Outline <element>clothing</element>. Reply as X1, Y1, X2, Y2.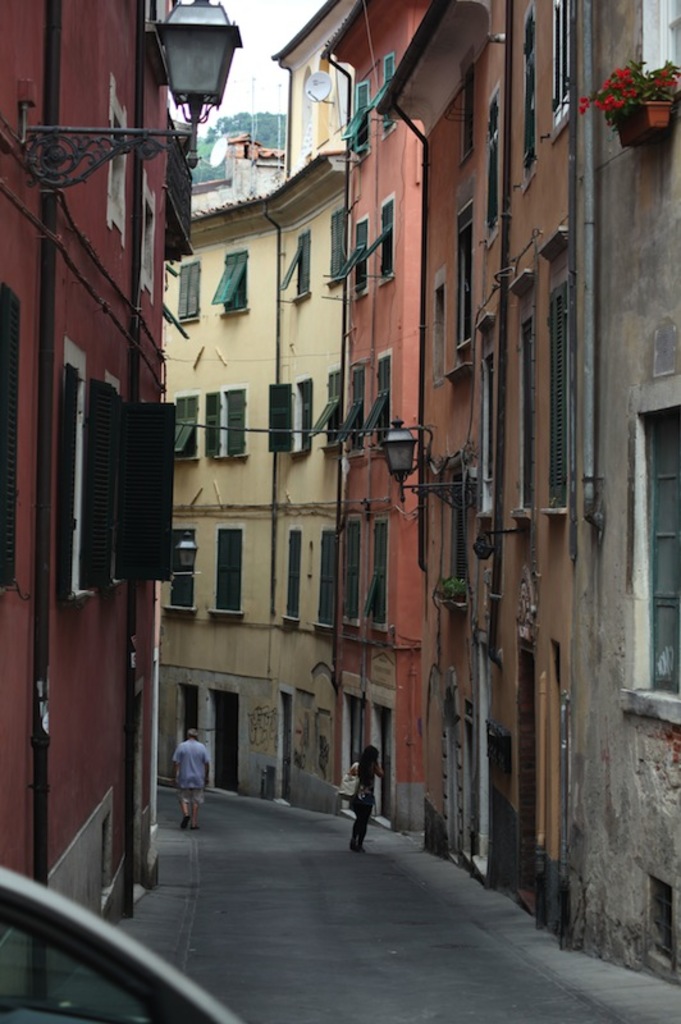
340, 759, 390, 852.
